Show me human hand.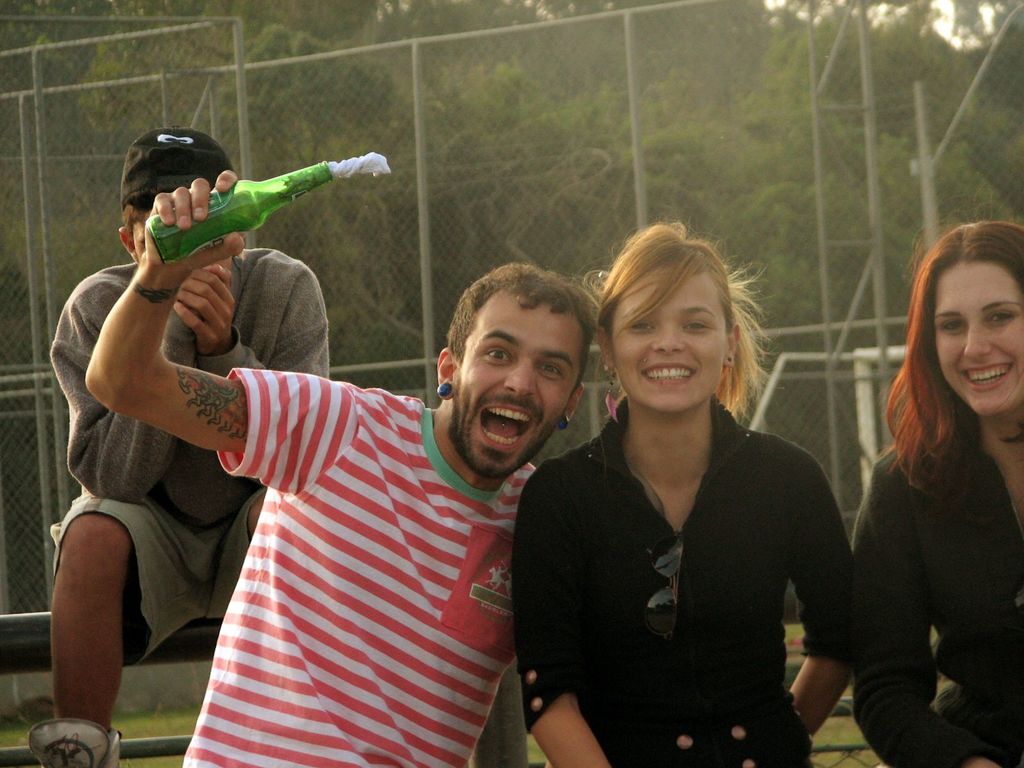
human hand is here: (x1=76, y1=215, x2=227, y2=454).
